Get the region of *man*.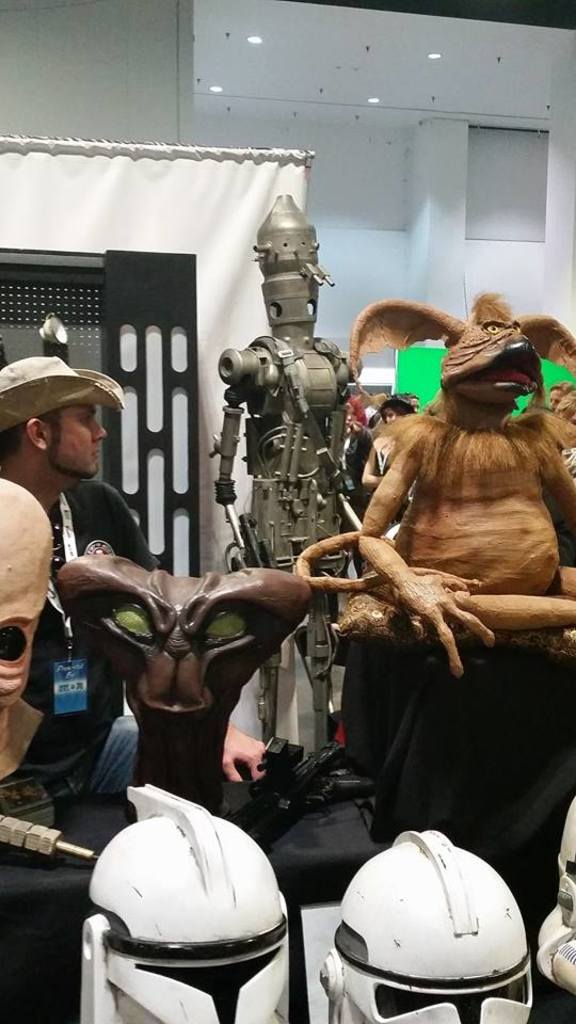
x1=547 y1=379 x2=575 y2=411.
